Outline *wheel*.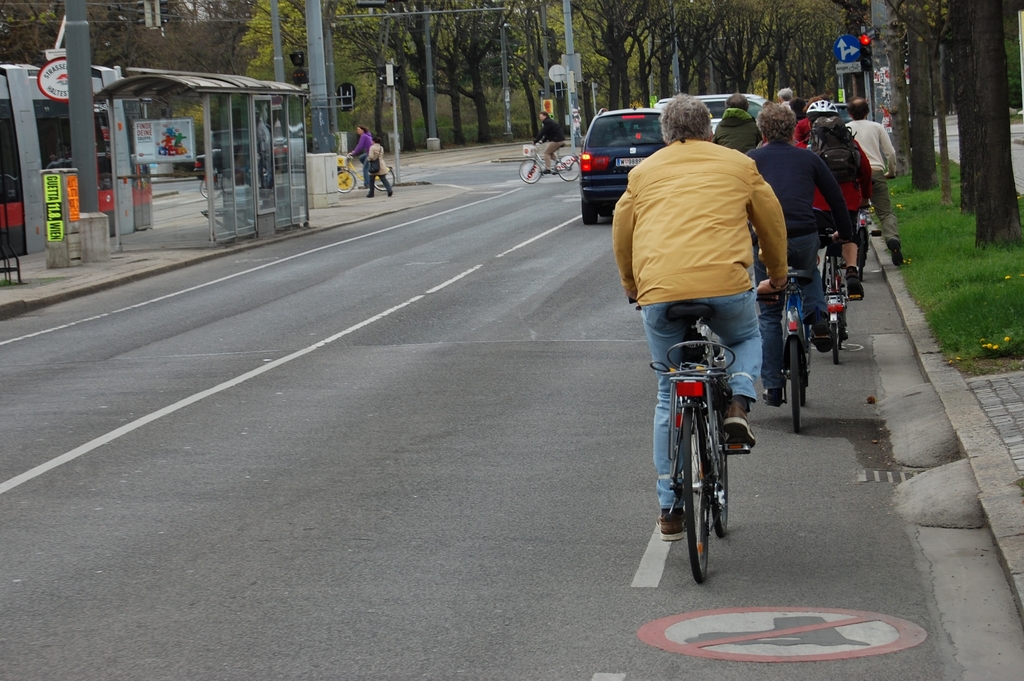
Outline: Rect(711, 416, 731, 538).
